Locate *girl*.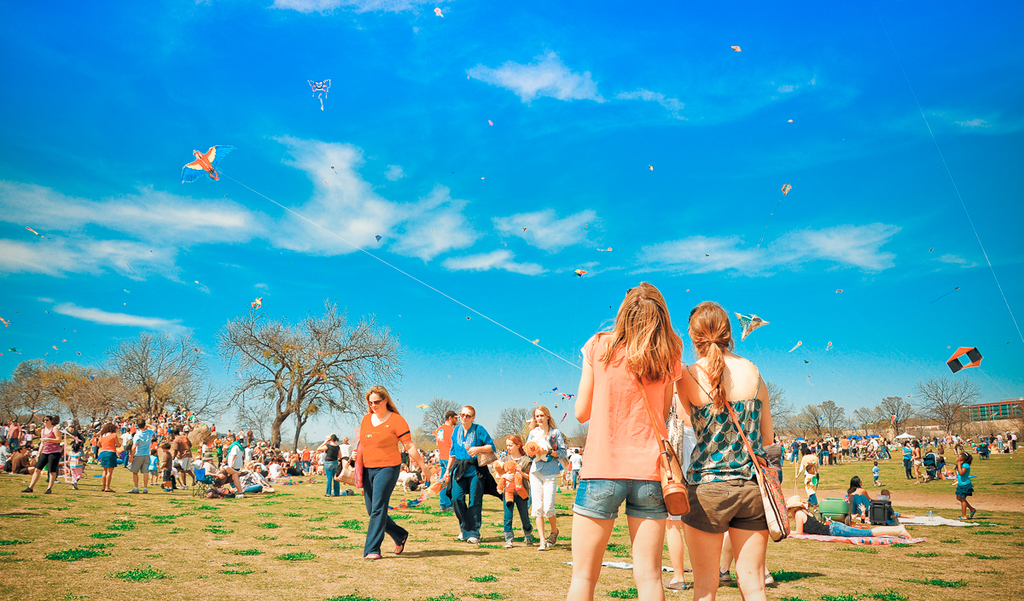
Bounding box: bbox=(566, 283, 682, 600).
